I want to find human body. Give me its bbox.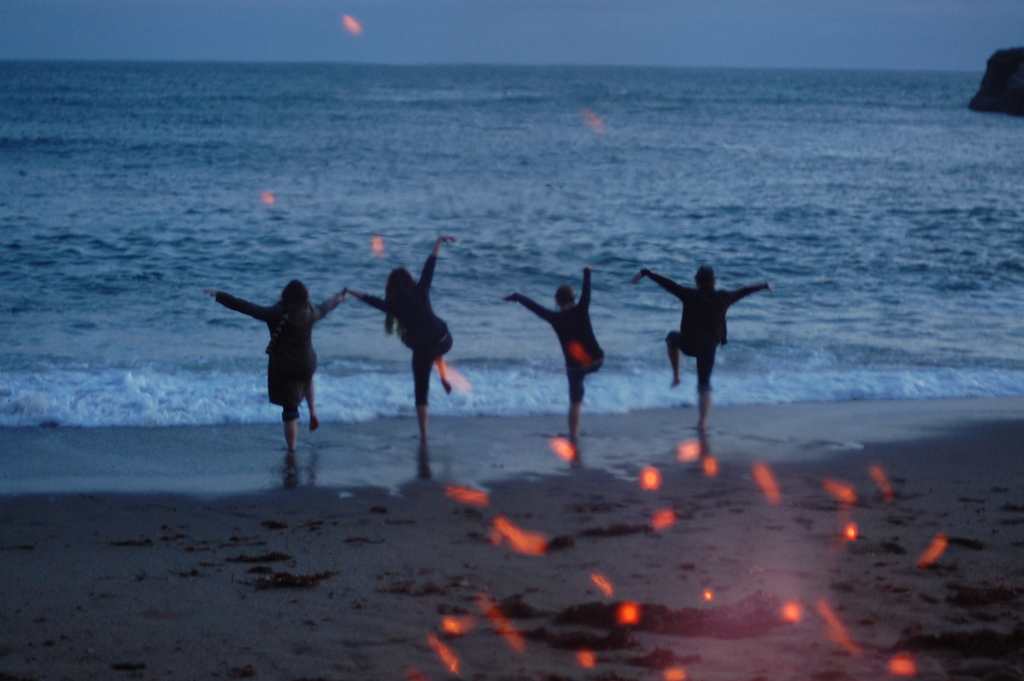
(x1=207, y1=275, x2=345, y2=488).
